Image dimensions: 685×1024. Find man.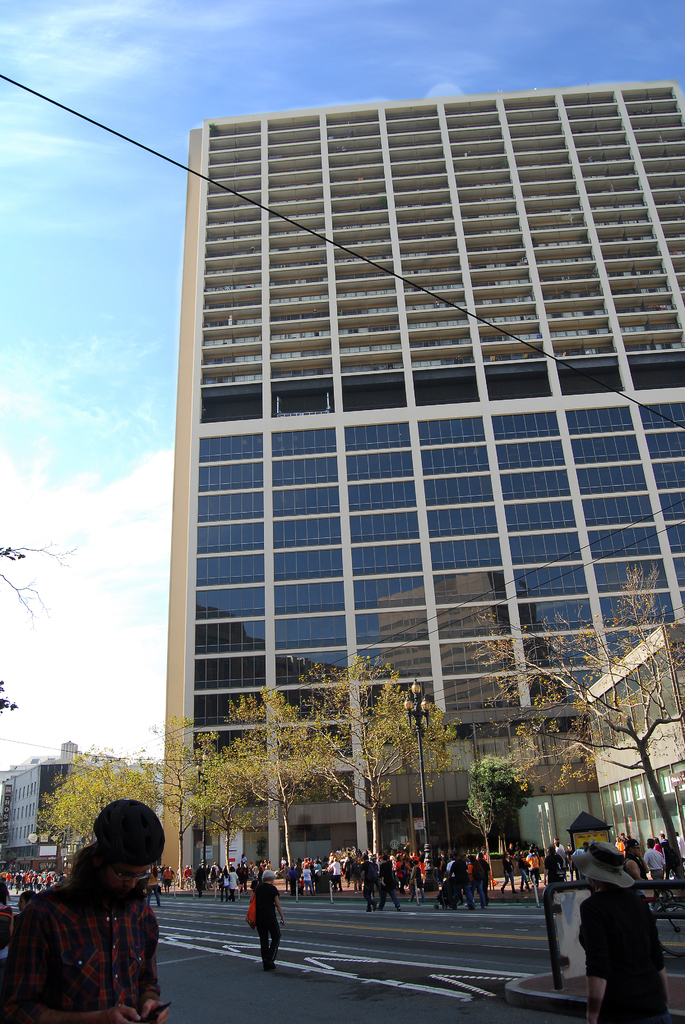
<region>0, 801, 170, 1023</region>.
